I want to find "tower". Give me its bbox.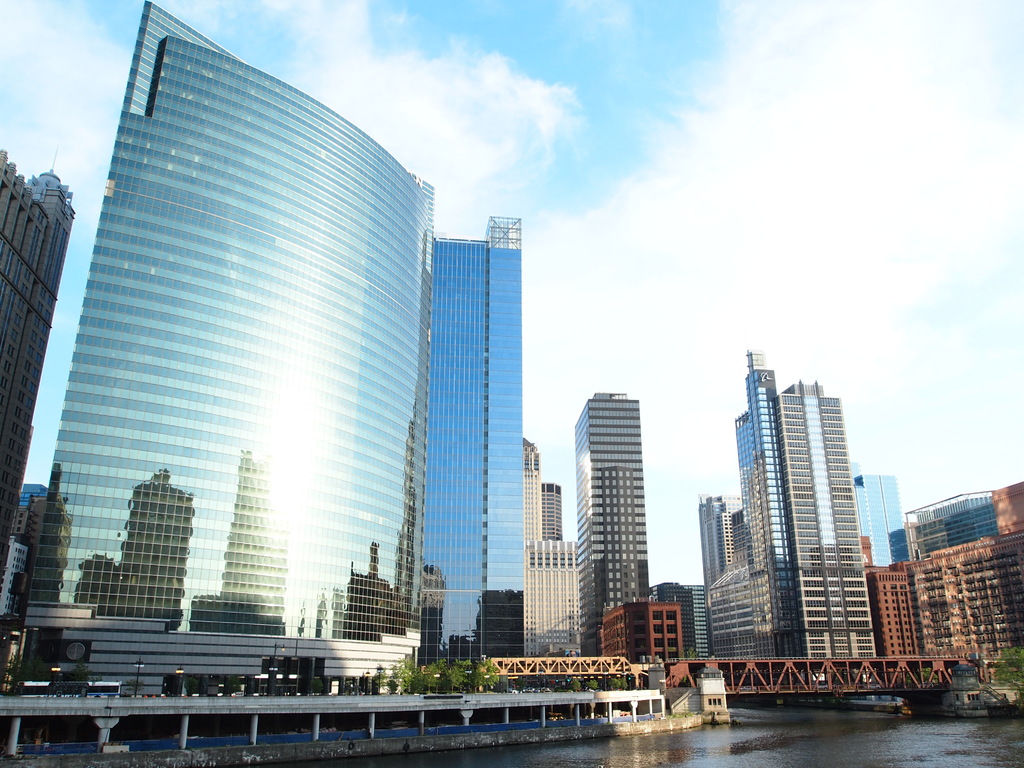
crop(569, 393, 653, 662).
